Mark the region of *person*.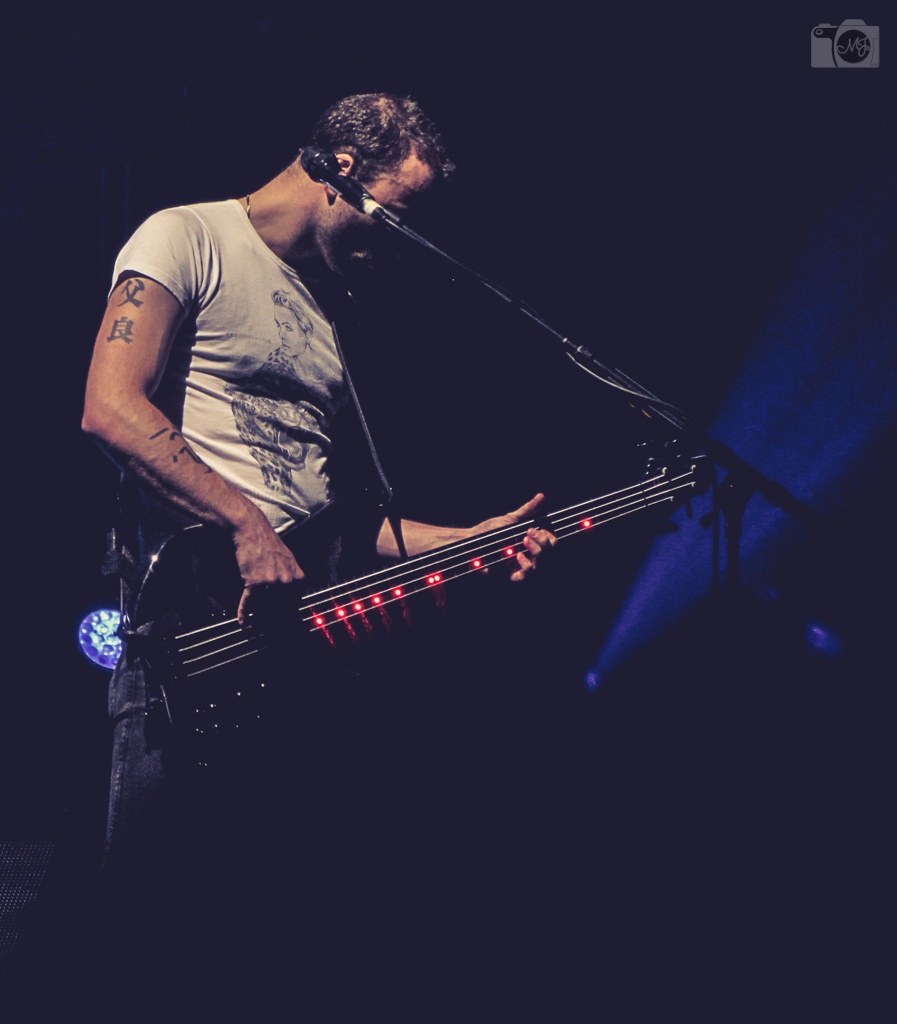
Region: (95,46,611,806).
